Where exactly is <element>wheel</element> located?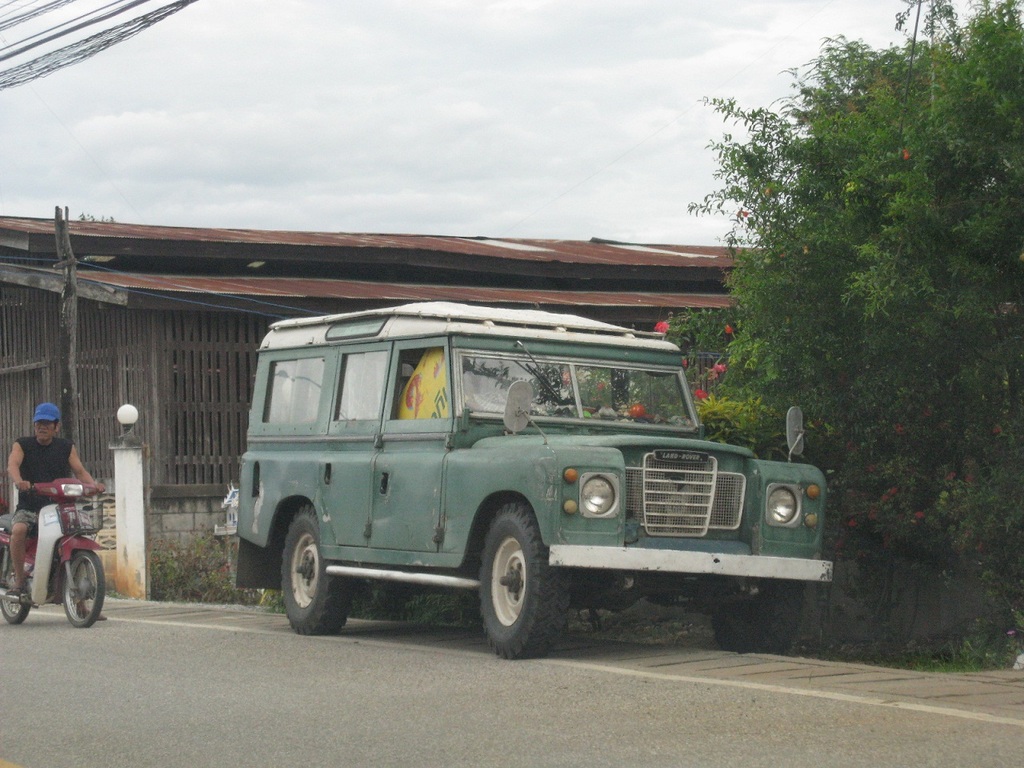
Its bounding box is pyautogui.locateOnScreen(468, 520, 557, 654).
